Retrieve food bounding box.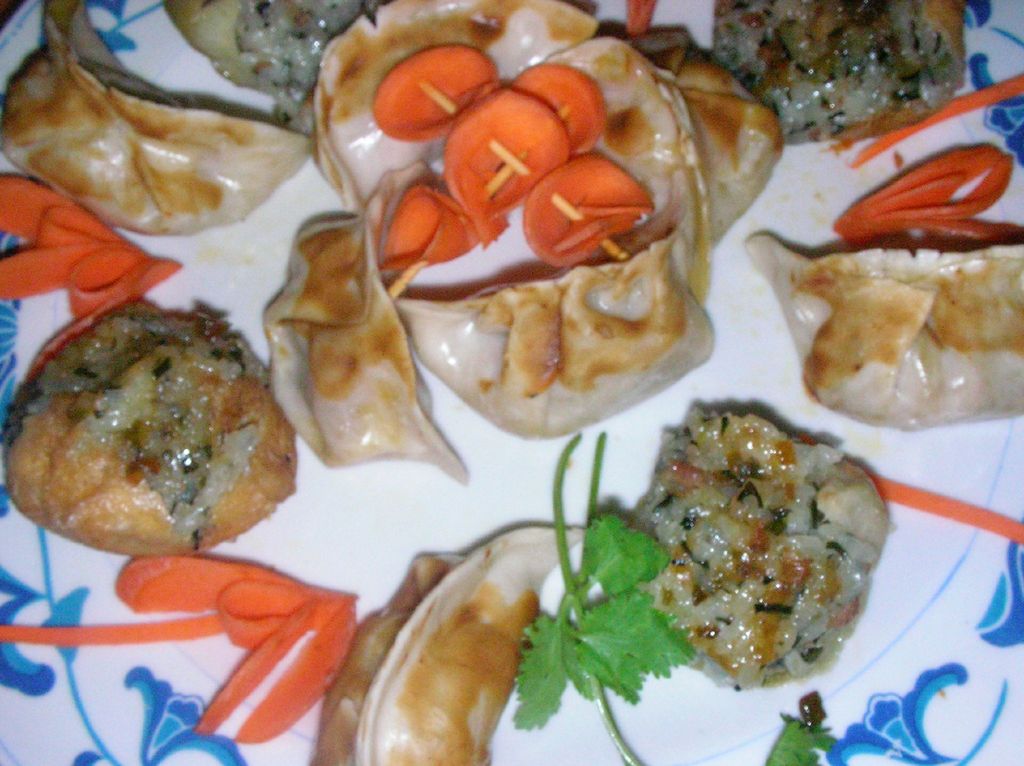
Bounding box: l=757, t=715, r=842, b=765.
